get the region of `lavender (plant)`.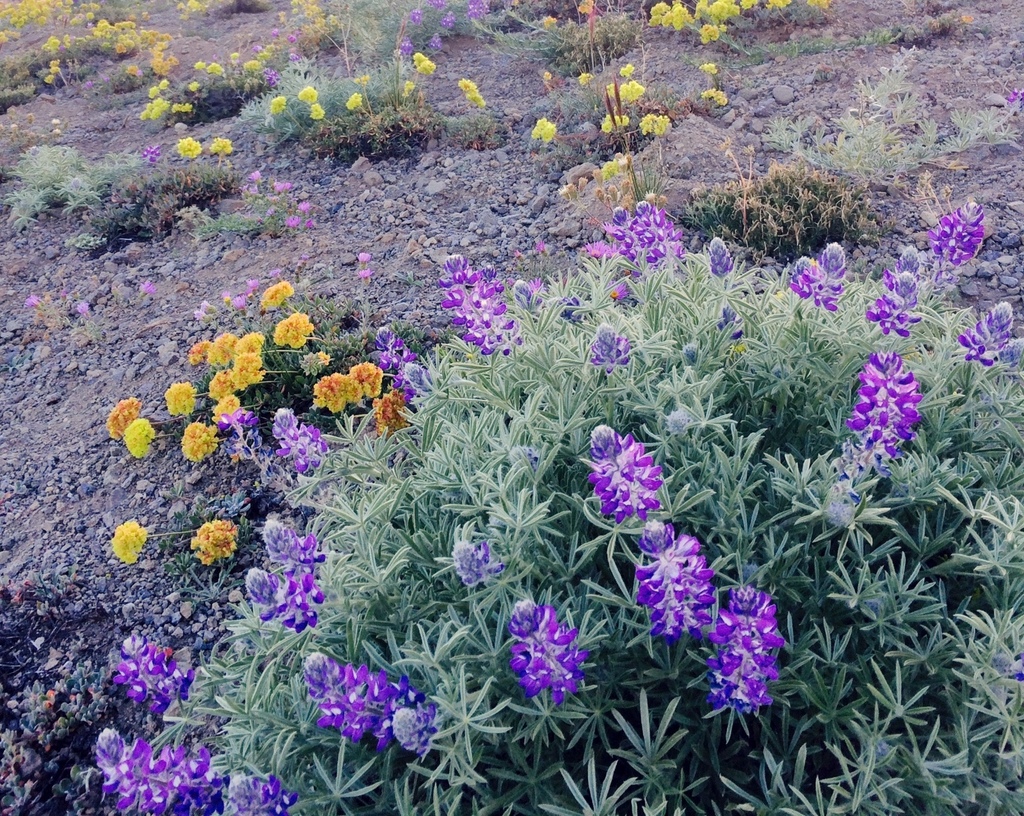
bbox=(450, 536, 495, 604).
